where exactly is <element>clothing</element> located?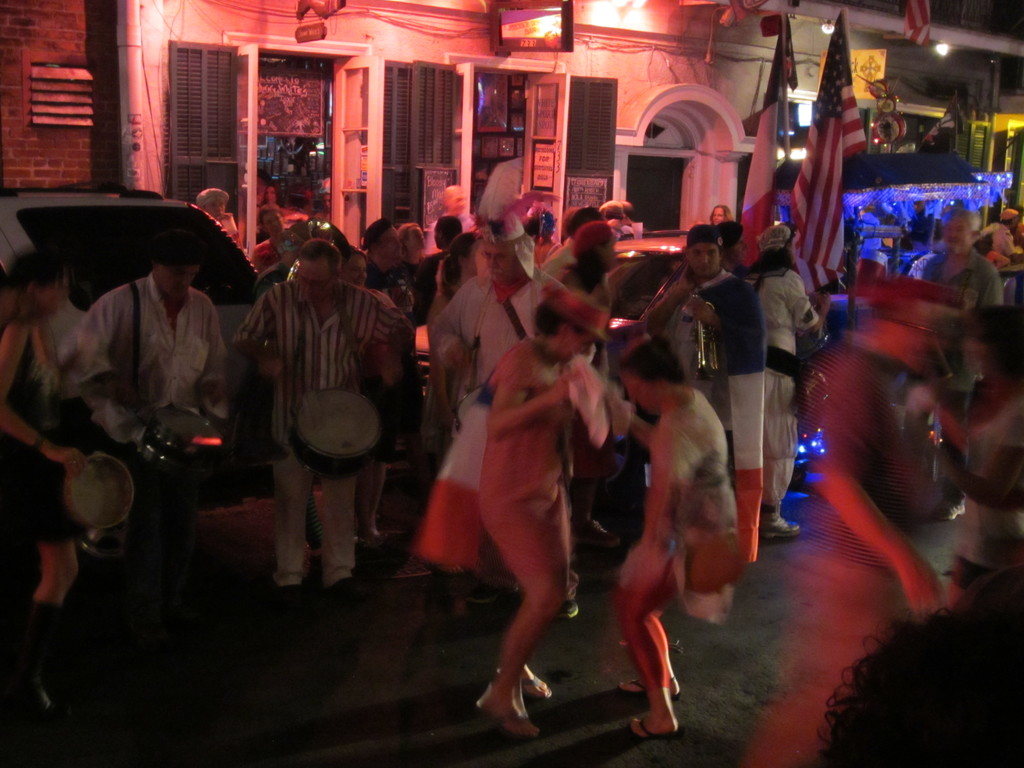
Its bounding box is <region>616, 389, 729, 606</region>.
